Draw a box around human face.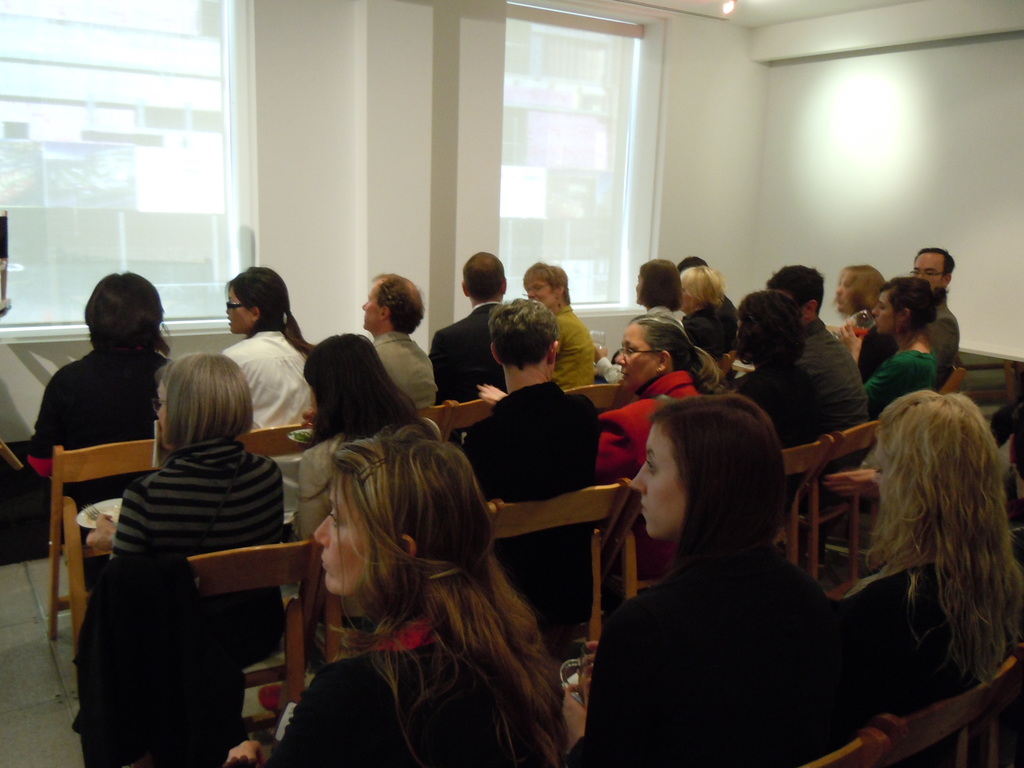
box=[529, 282, 556, 308].
